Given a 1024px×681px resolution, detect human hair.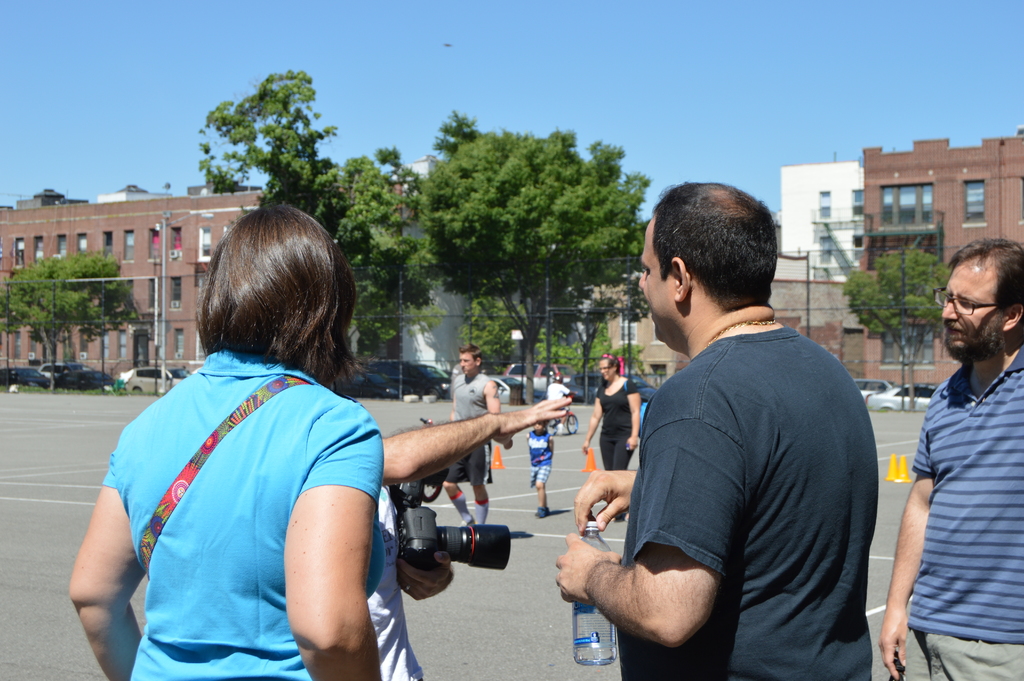
<box>459,341,483,364</box>.
